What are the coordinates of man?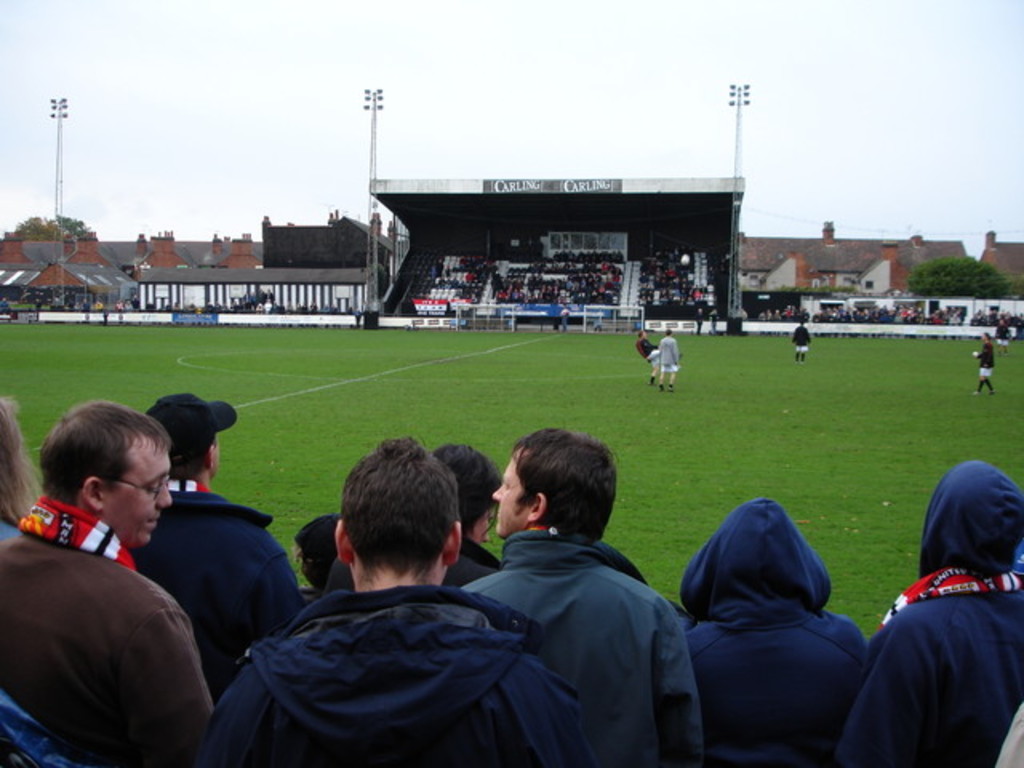
(left=0, top=395, right=214, bottom=766).
